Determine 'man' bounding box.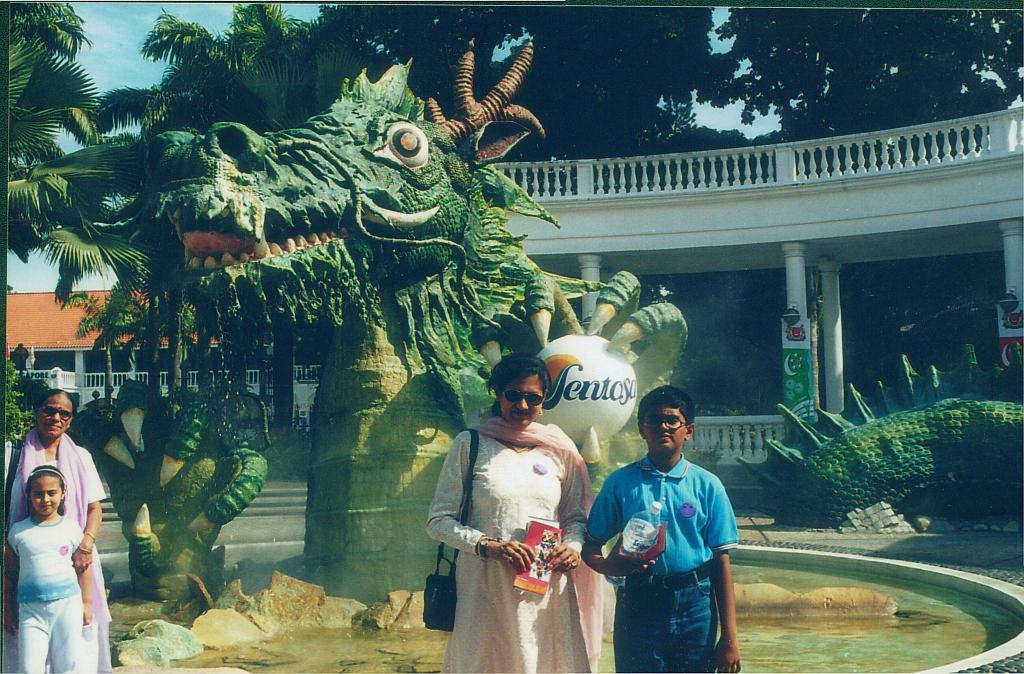
Determined: <bbox>586, 396, 749, 664</bbox>.
